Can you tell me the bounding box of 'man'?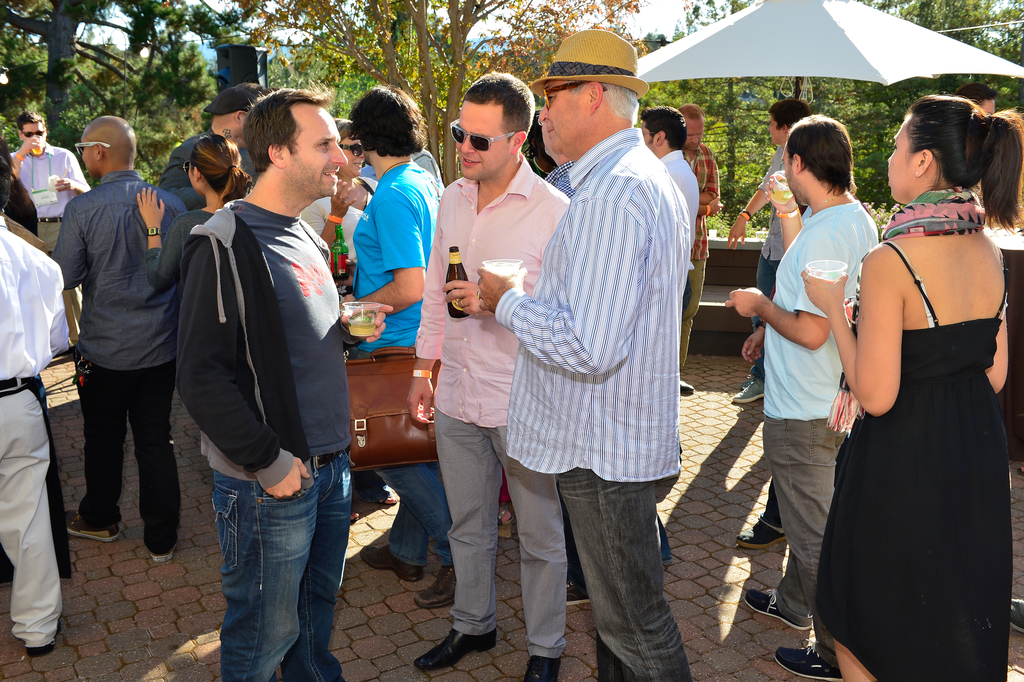
detection(726, 93, 810, 398).
